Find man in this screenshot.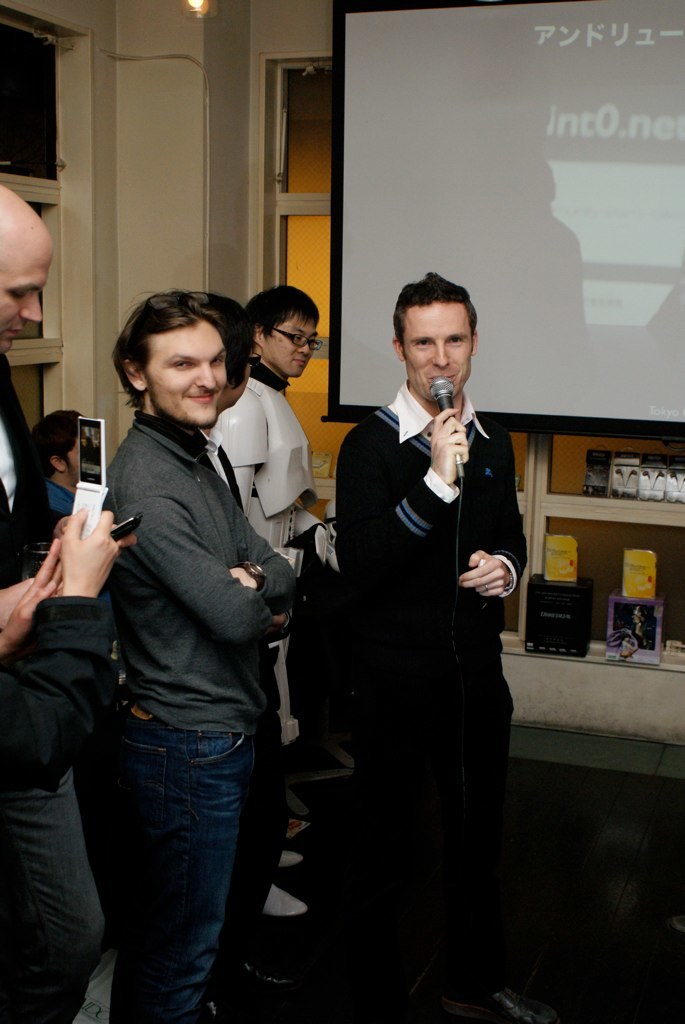
The bounding box for man is <region>30, 407, 80, 521</region>.
